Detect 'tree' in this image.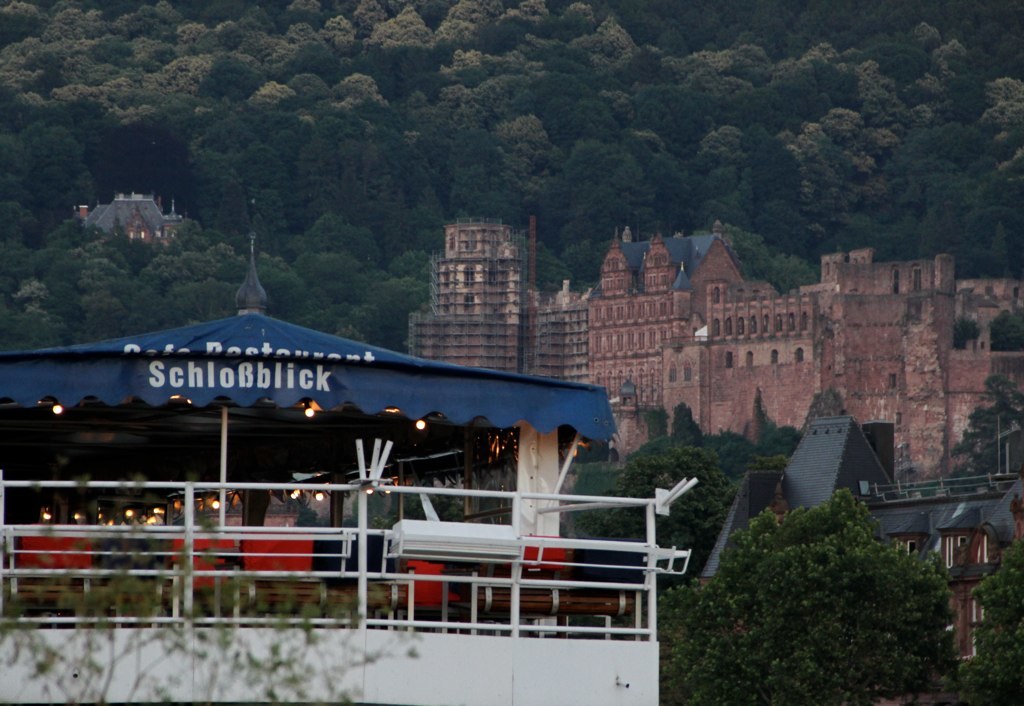
Detection: (0, 33, 41, 81).
